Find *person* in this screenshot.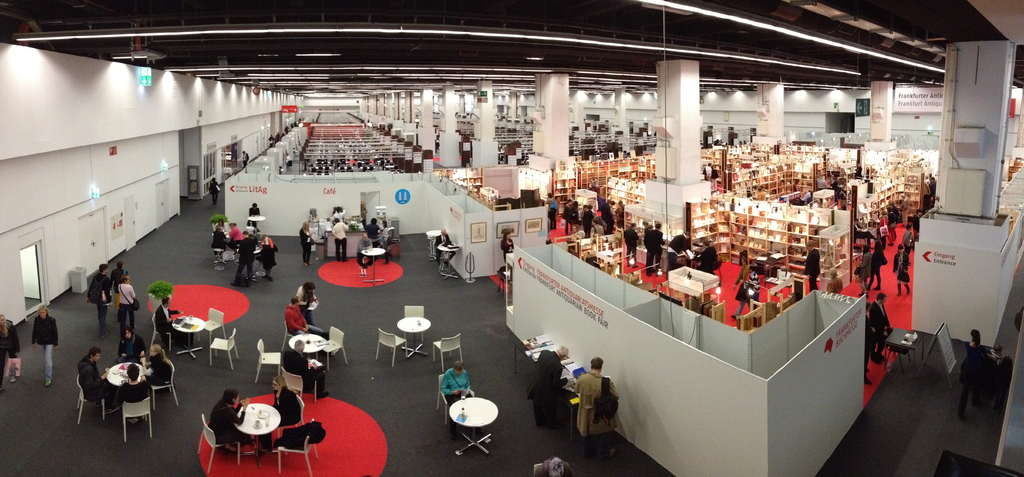
The bounding box for *person* is x1=826, y1=266, x2=844, y2=296.
